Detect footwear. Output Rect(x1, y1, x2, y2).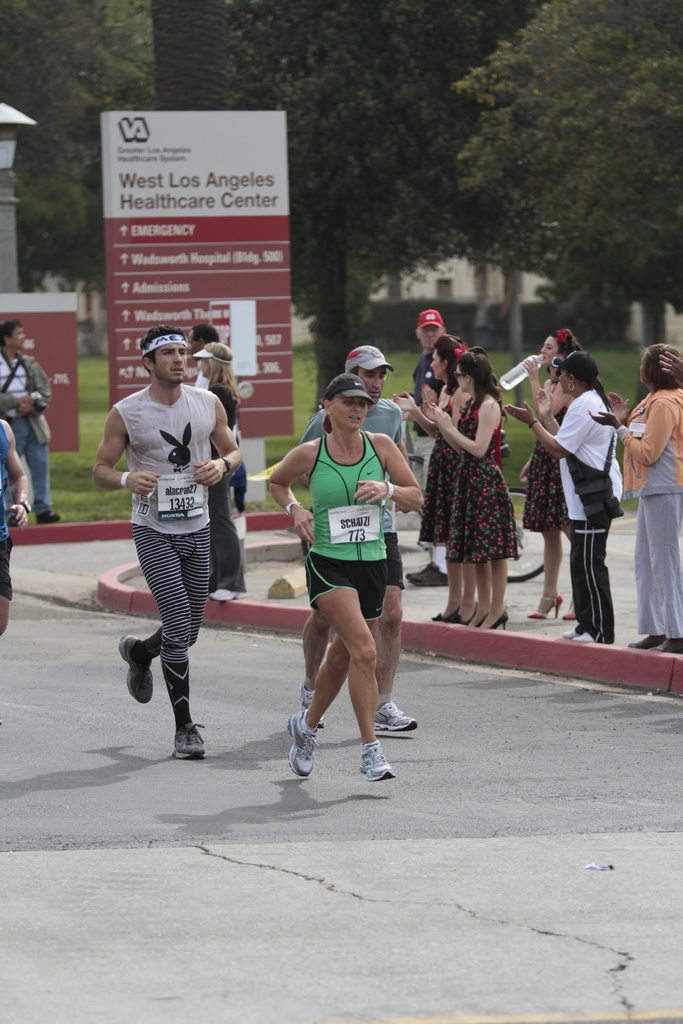
Rect(401, 560, 432, 582).
